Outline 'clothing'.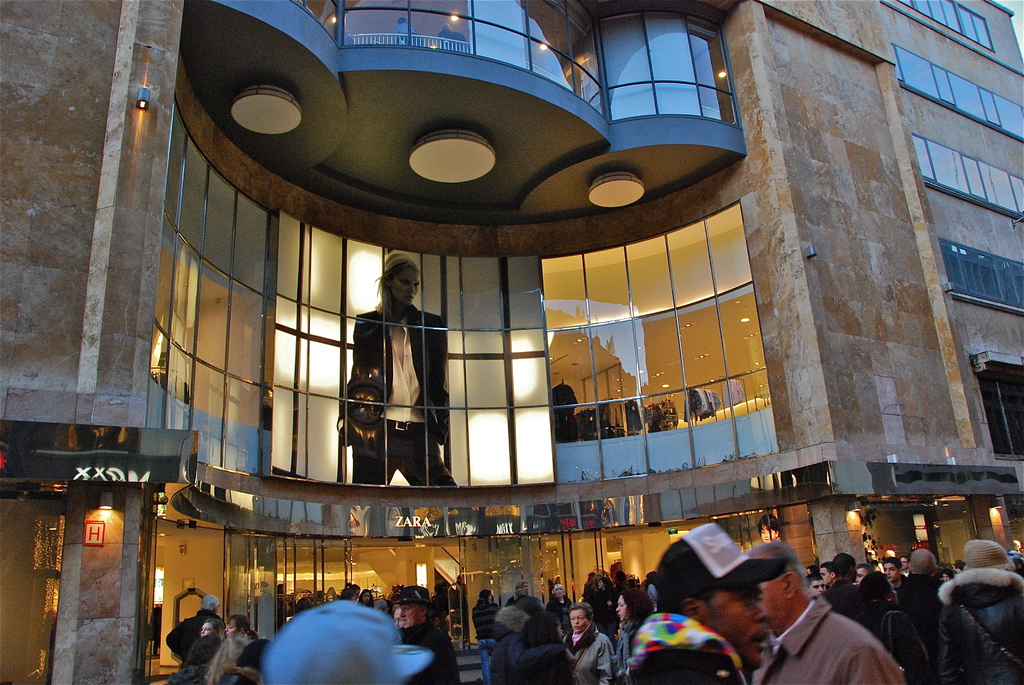
Outline: 592, 591, 611, 638.
